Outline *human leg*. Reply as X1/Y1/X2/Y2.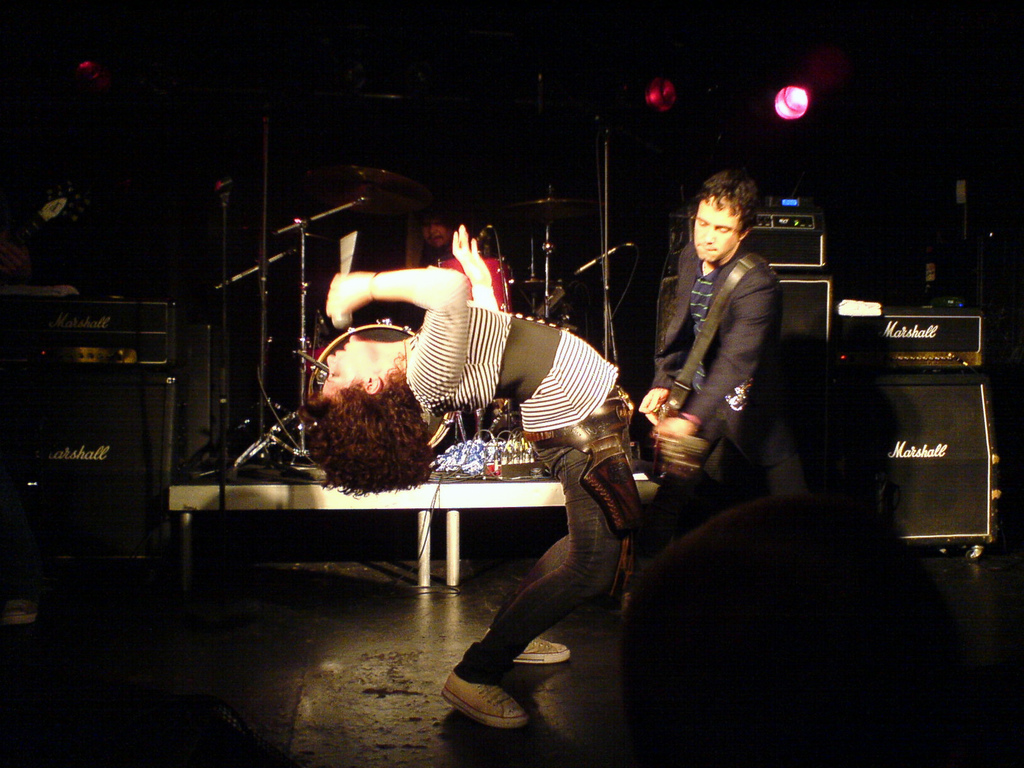
477/532/570/672.
